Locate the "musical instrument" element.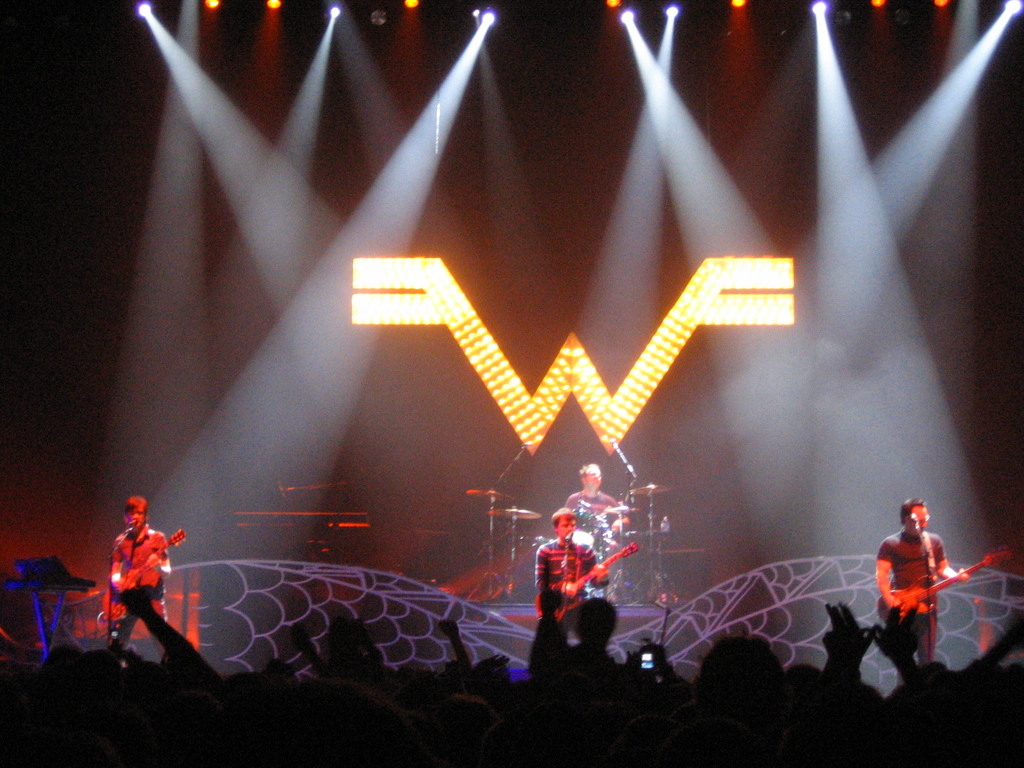
Element bbox: select_region(96, 526, 188, 624).
